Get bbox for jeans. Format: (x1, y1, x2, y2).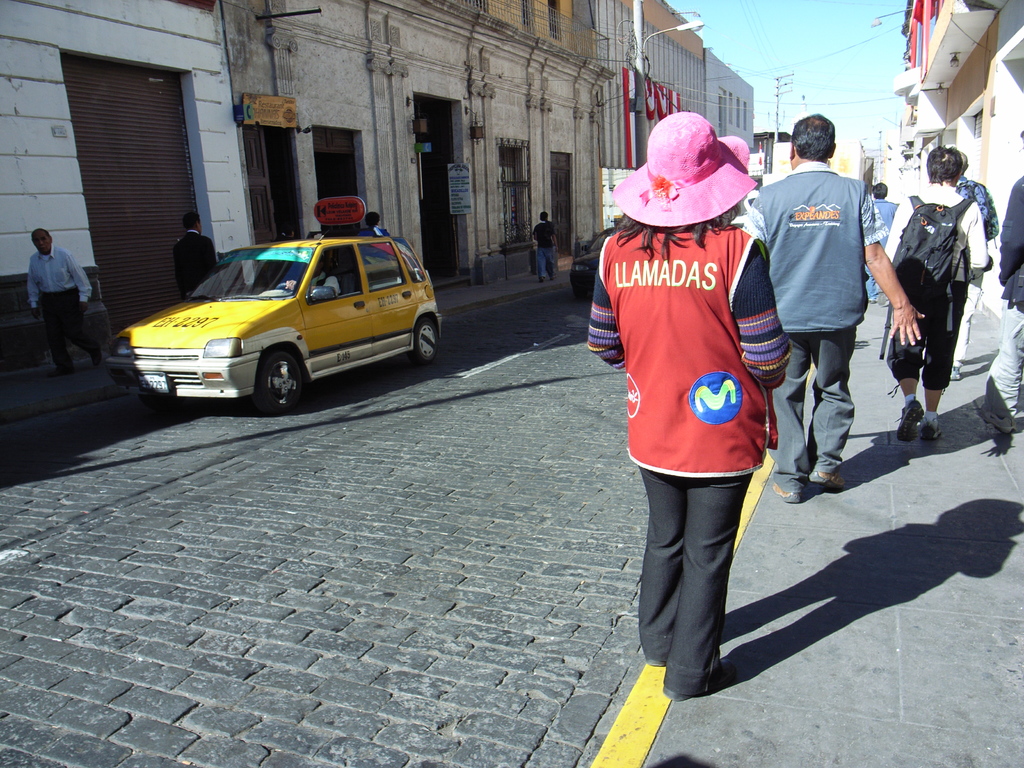
(764, 326, 865, 477).
